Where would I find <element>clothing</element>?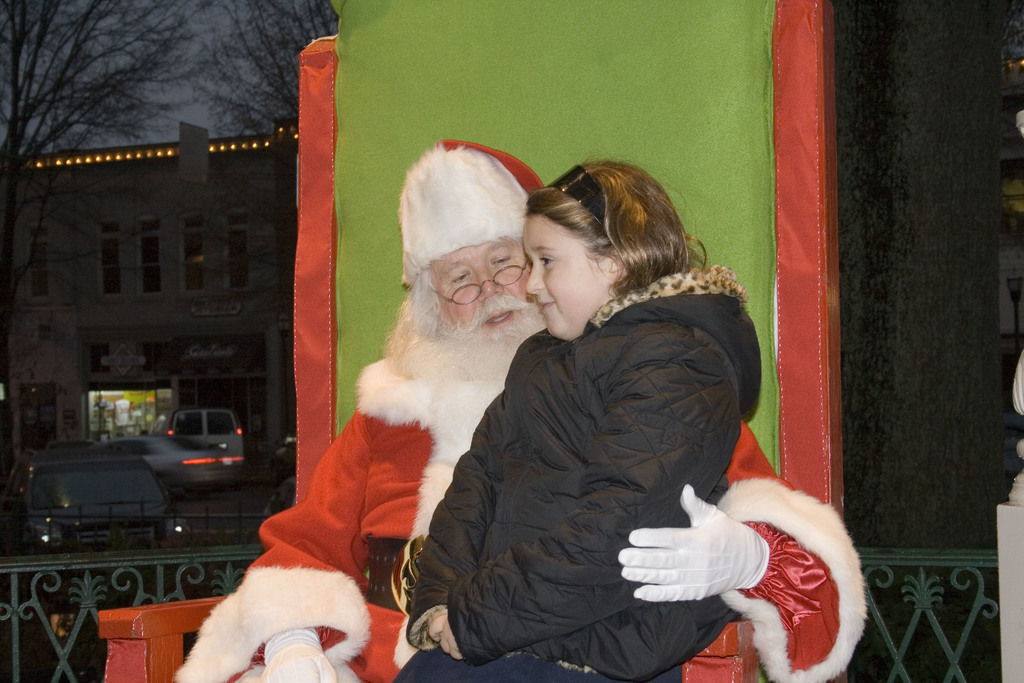
At l=179, t=315, r=862, b=682.
